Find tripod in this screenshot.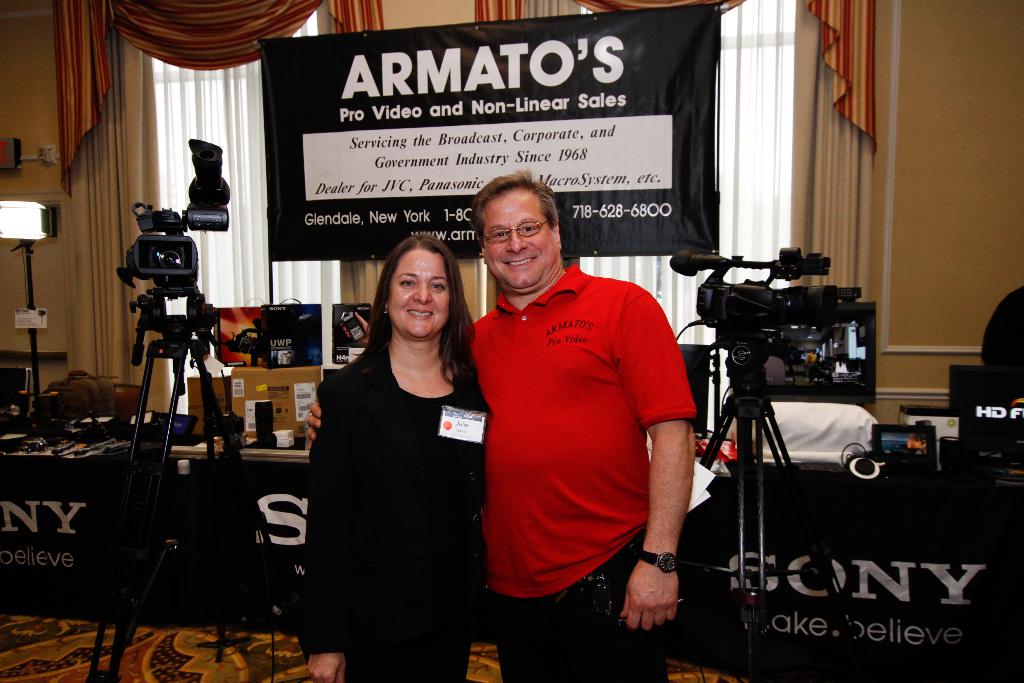
The bounding box for tripod is detection(84, 285, 312, 682).
